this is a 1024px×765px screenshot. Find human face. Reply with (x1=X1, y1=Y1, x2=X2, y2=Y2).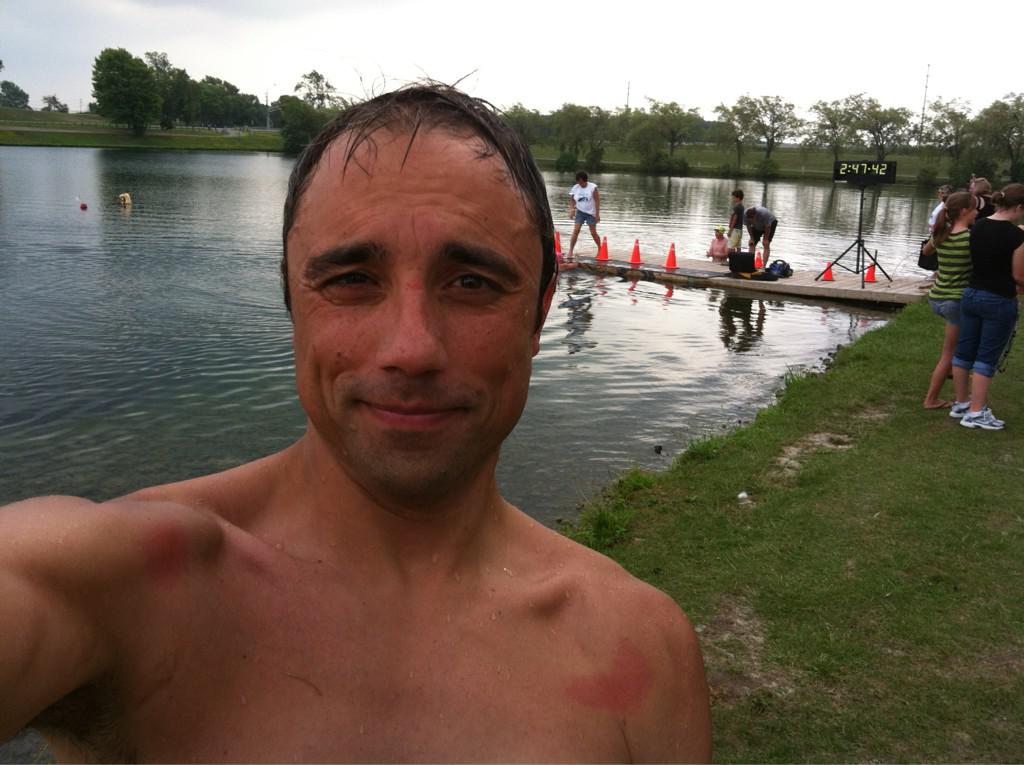
(x1=282, y1=137, x2=545, y2=477).
